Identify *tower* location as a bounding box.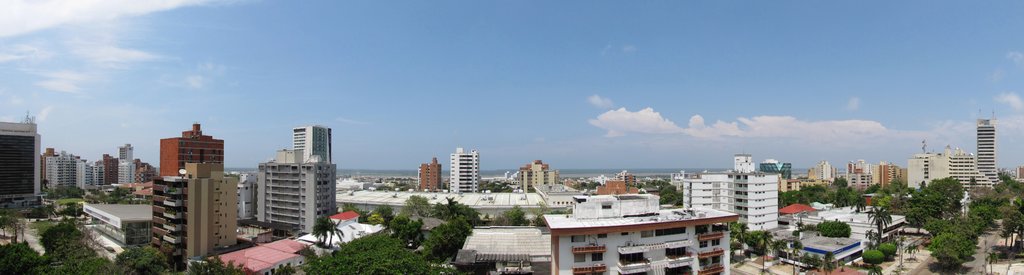
crop(449, 146, 481, 196).
